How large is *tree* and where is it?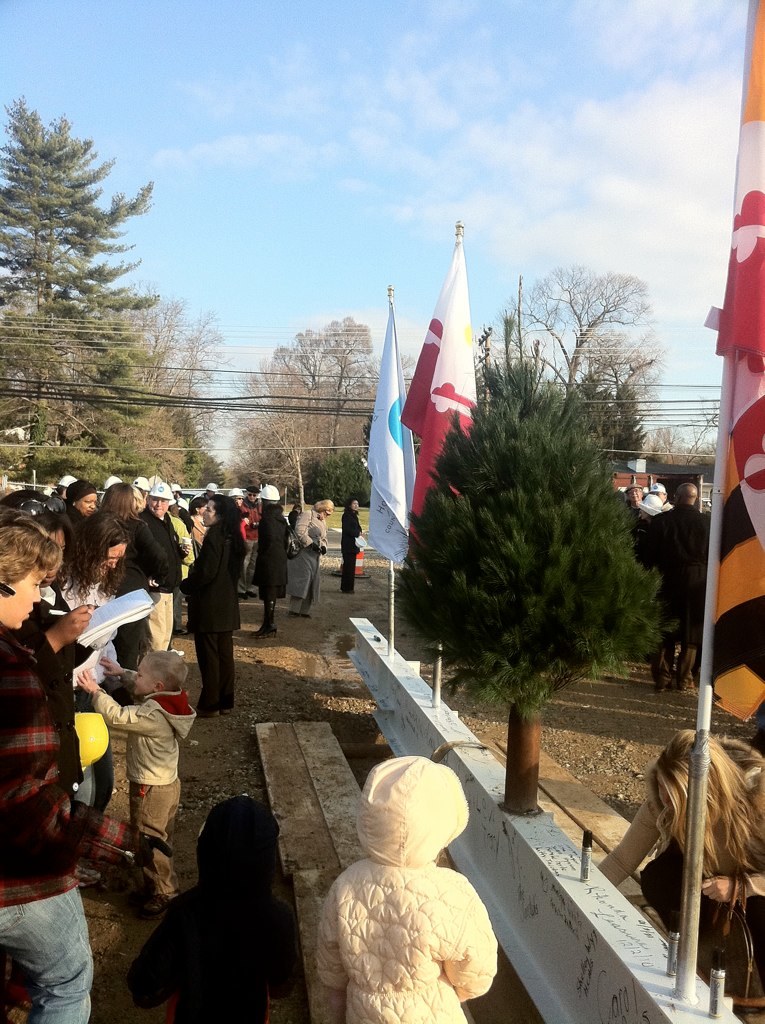
Bounding box: <box>7,101,167,457</box>.
